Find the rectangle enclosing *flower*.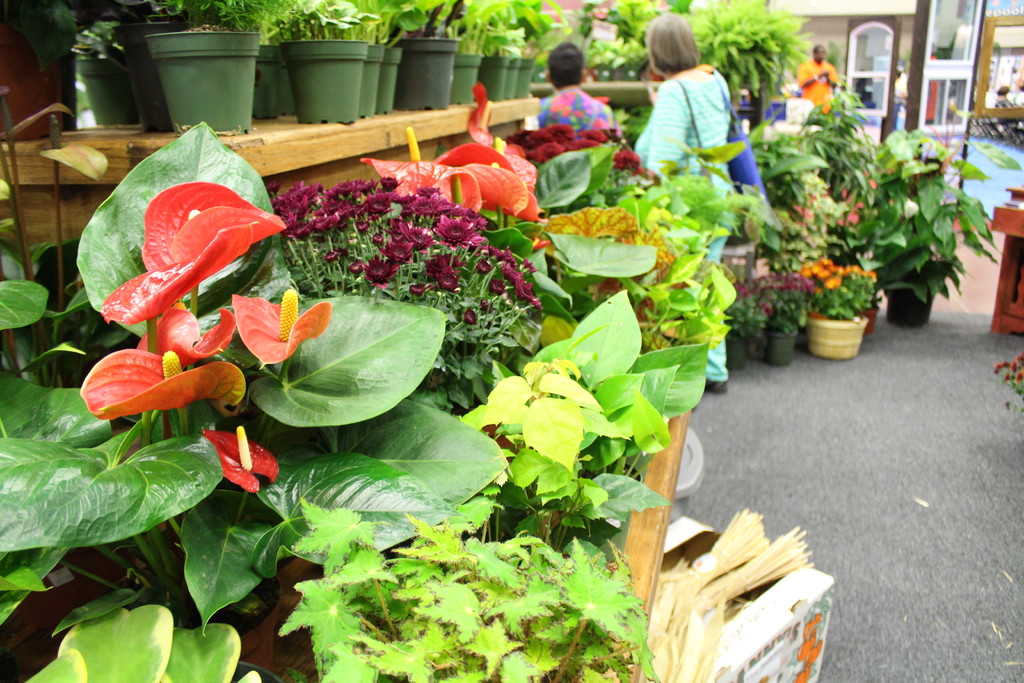
left=205, top=431, right=285, bottom=491.
